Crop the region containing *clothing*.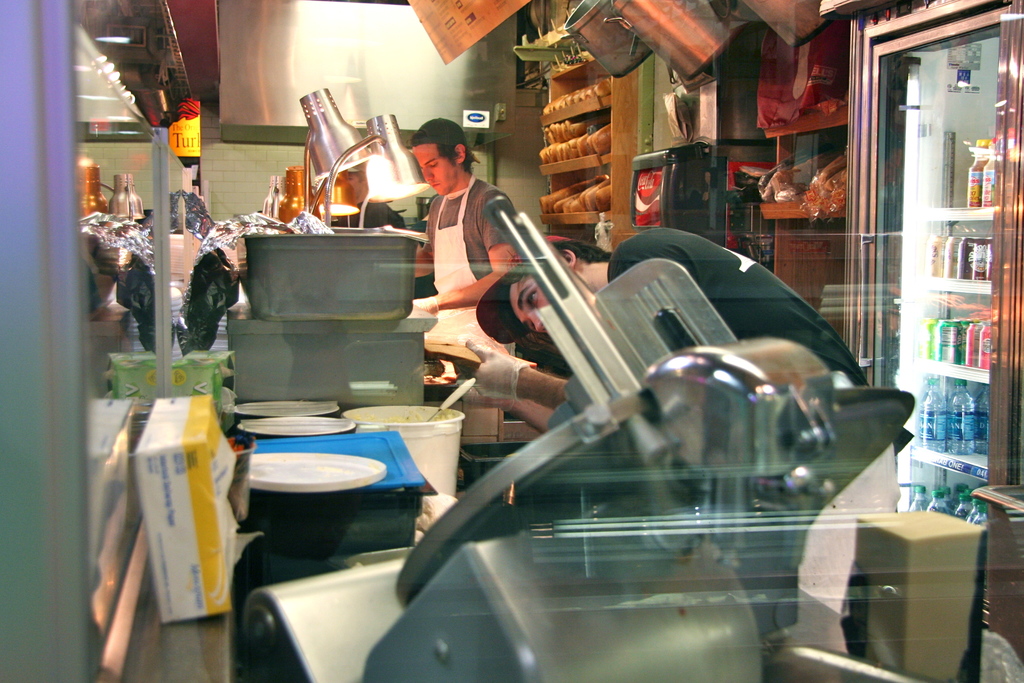
Crop region: detection(608, 227, 914, 459).
